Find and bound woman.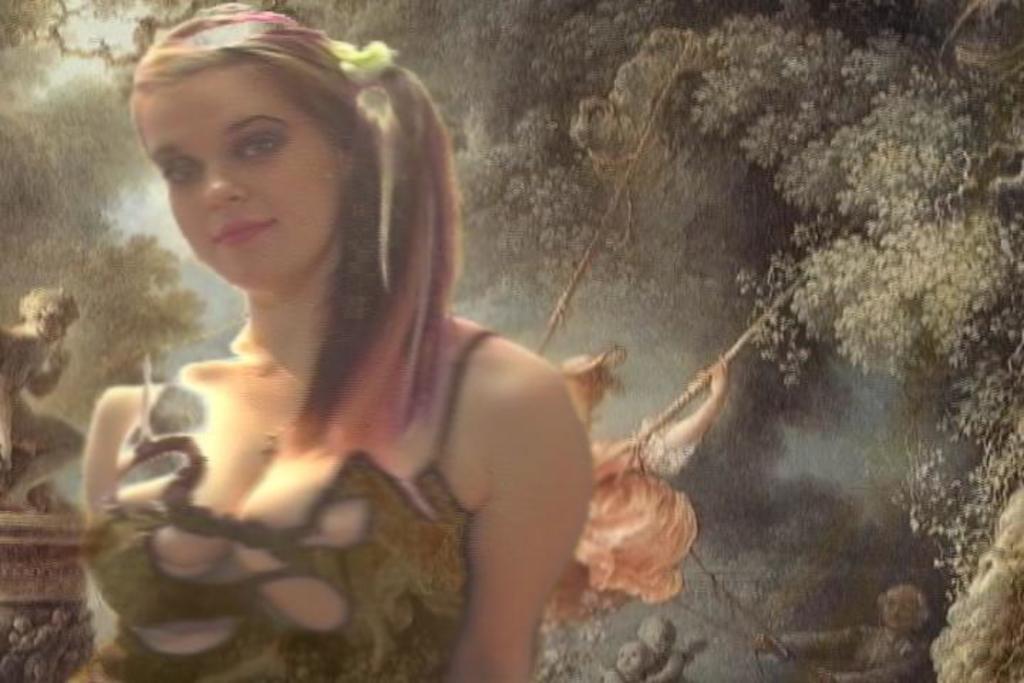
Bound: left=65, top=0, right=612, bottom=676.
